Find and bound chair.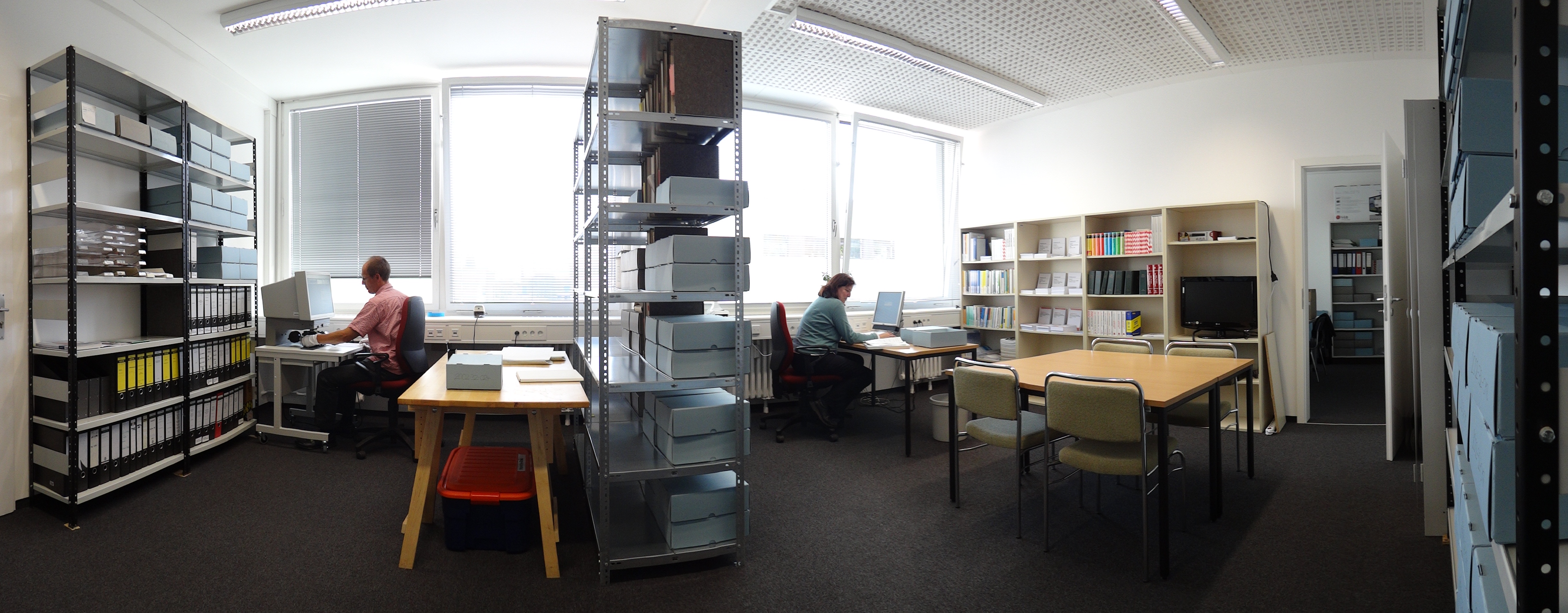
Bound: 111:95:139:145.
